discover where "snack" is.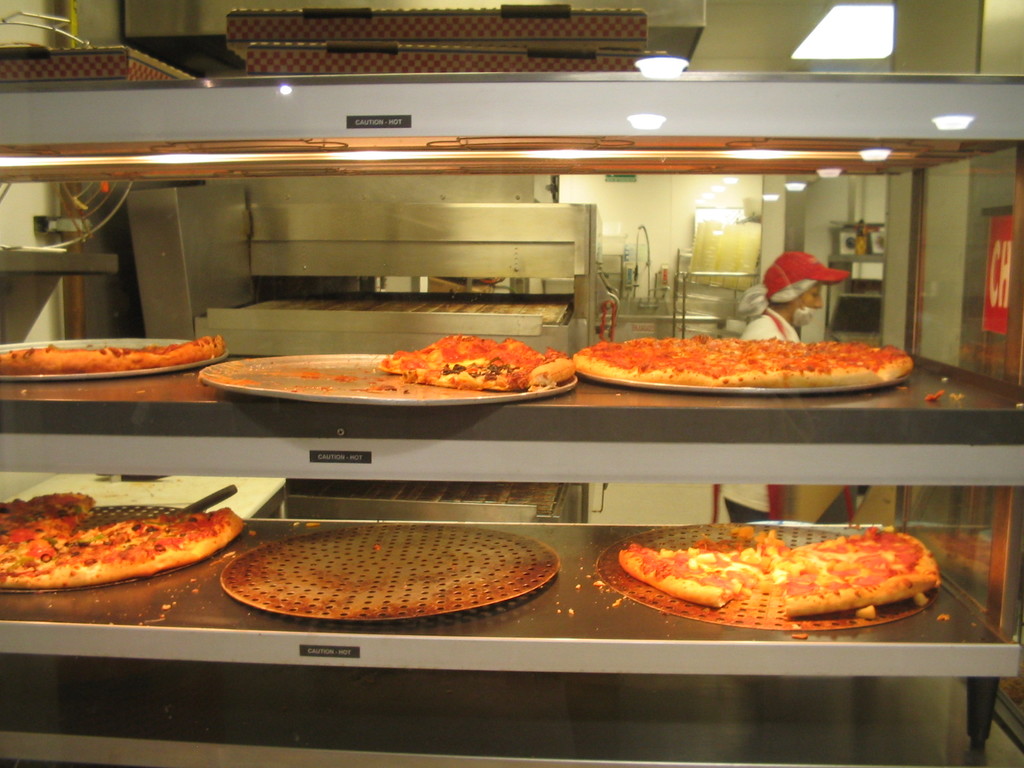
Discovered at Rect(0, 340, 223, 373).
